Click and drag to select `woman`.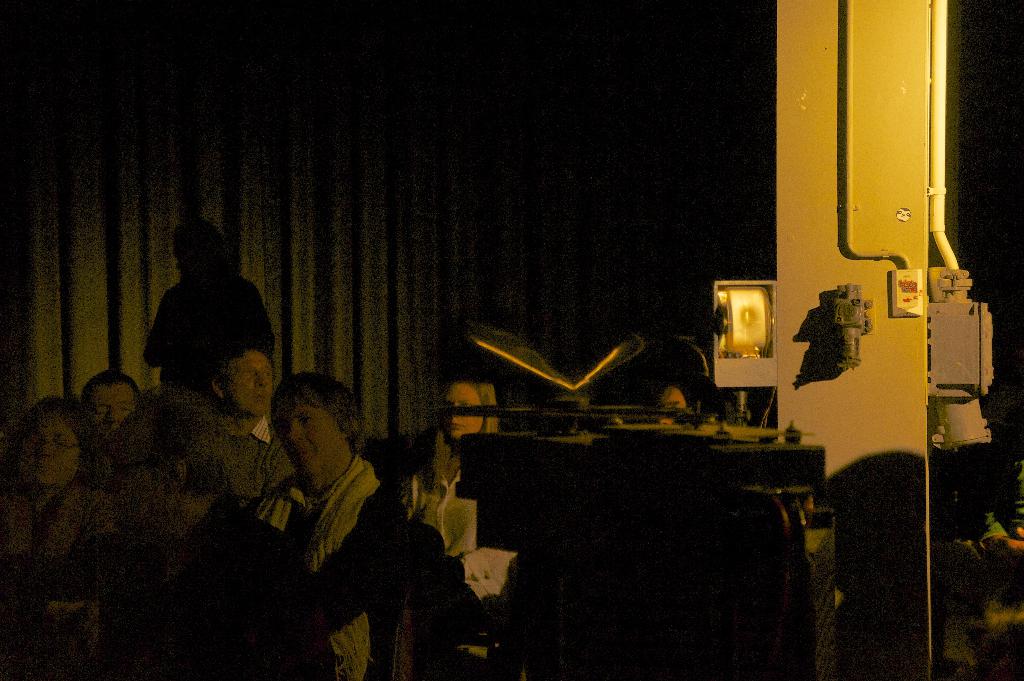
Selection: [0, 390, 124, 680].
